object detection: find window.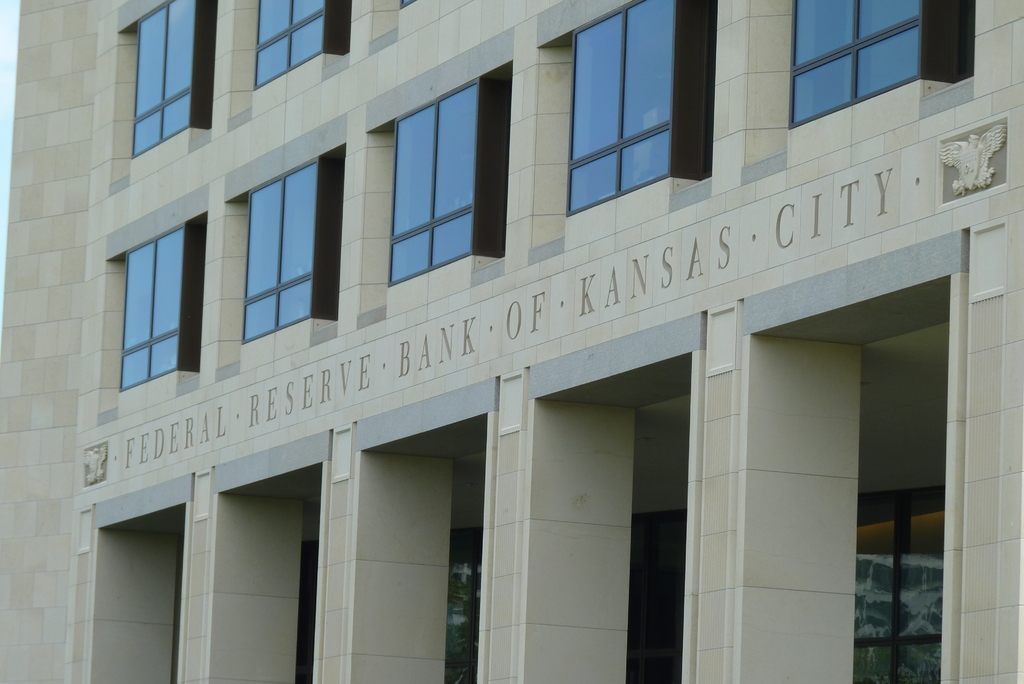
241,160,321,343.
